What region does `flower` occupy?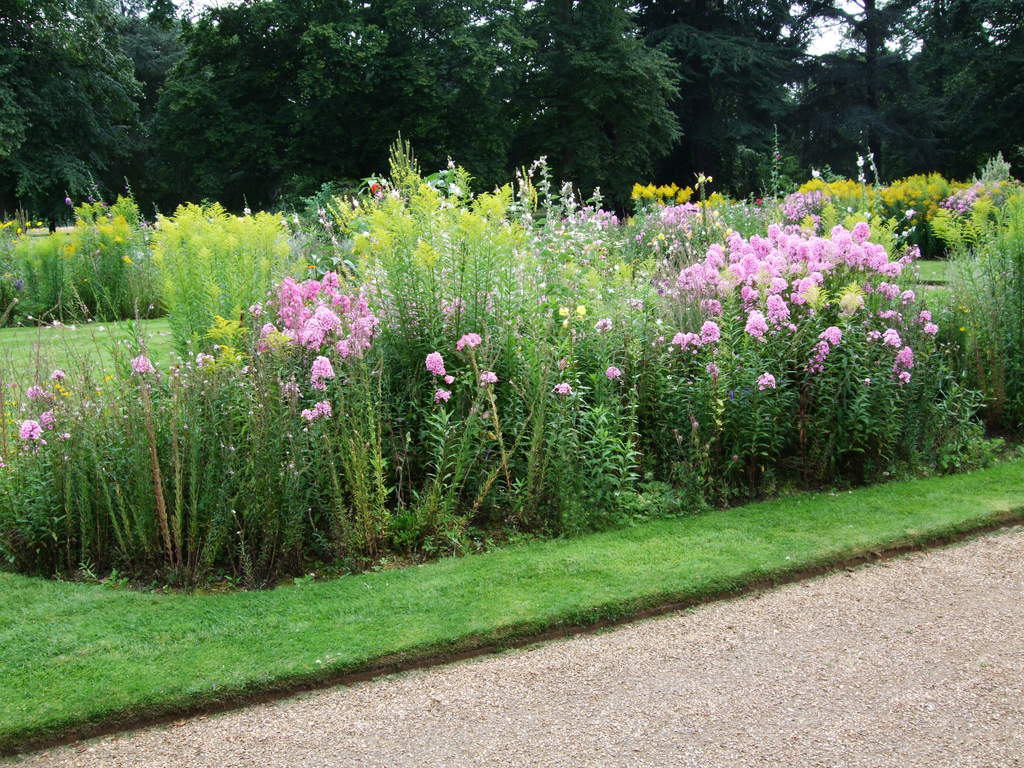
<box>575,304,588,316</box>.
